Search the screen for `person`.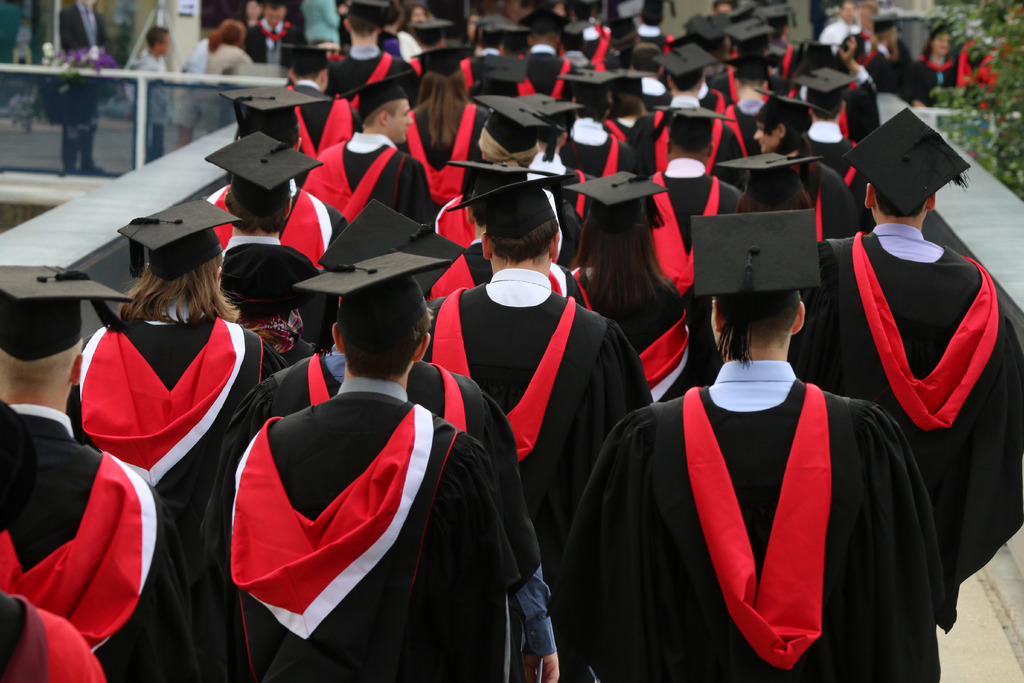
Found at {"left": 212, "top": 250, "right": 558, "bottom": 682}.
